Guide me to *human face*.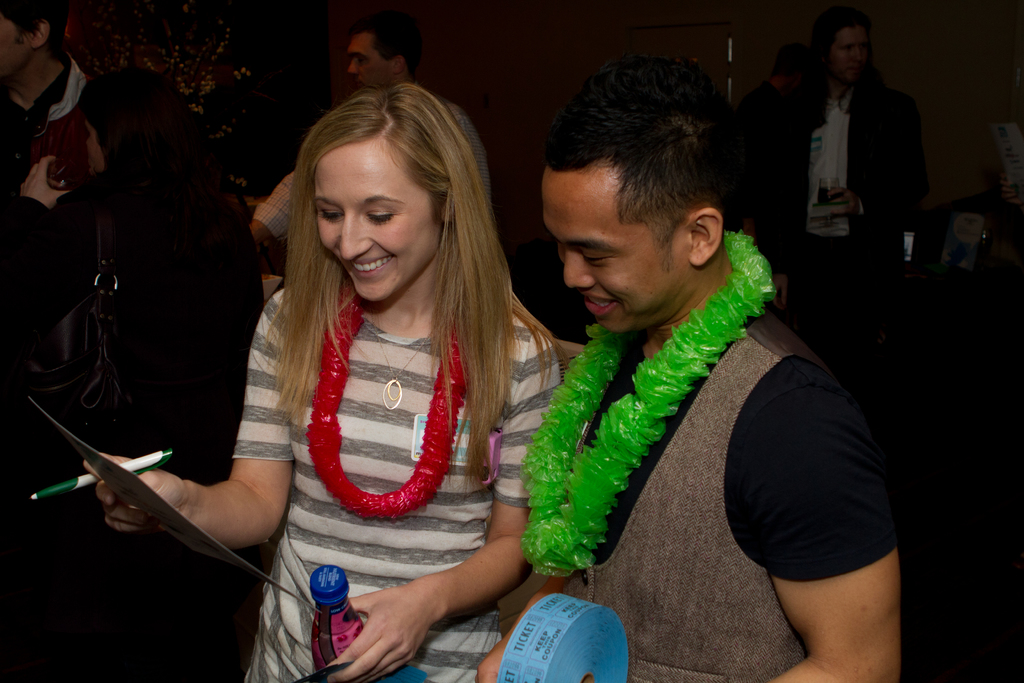
Guidance: Rect(831, 26, 863, 83).
